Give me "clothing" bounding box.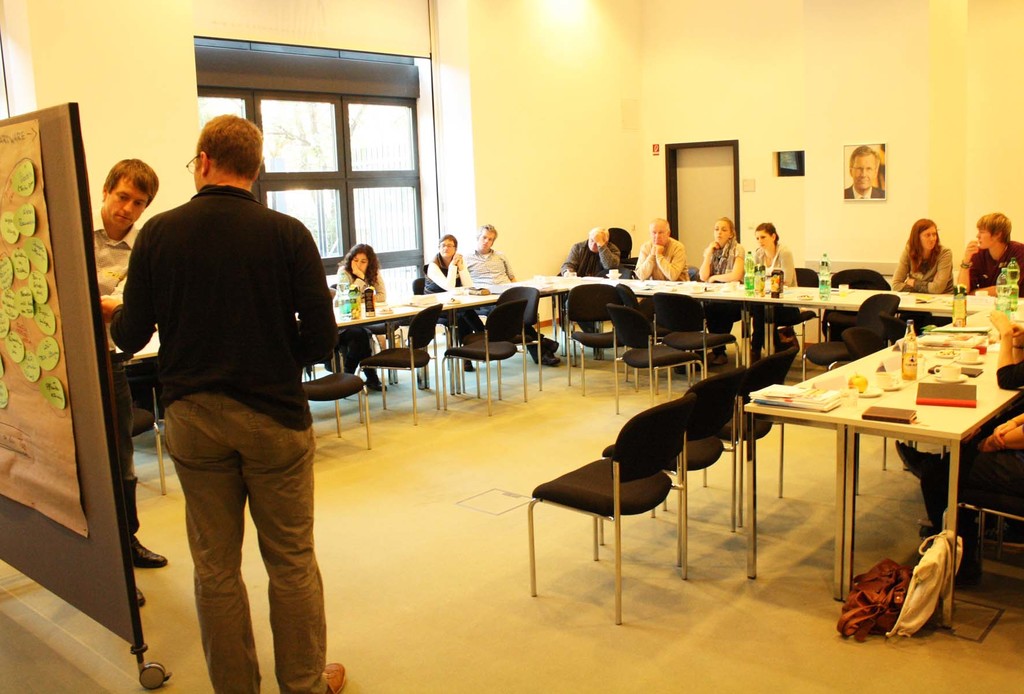
x1=915, y1=439, x2=1023, y2=535.
